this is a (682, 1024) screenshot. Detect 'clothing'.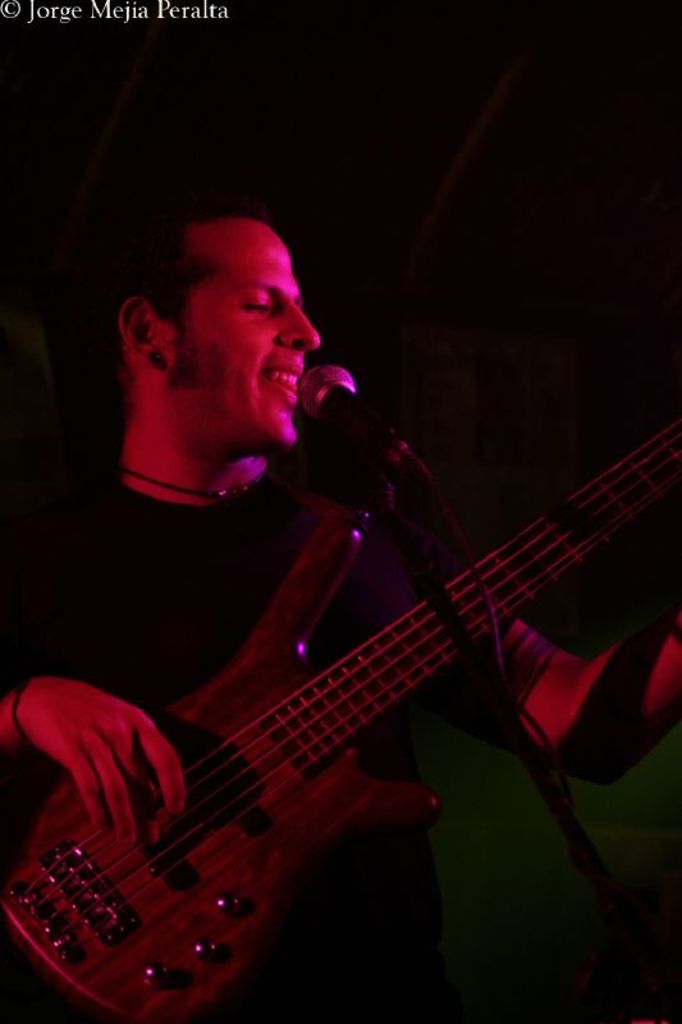
bbox=(15, 472, 505, 1010).
